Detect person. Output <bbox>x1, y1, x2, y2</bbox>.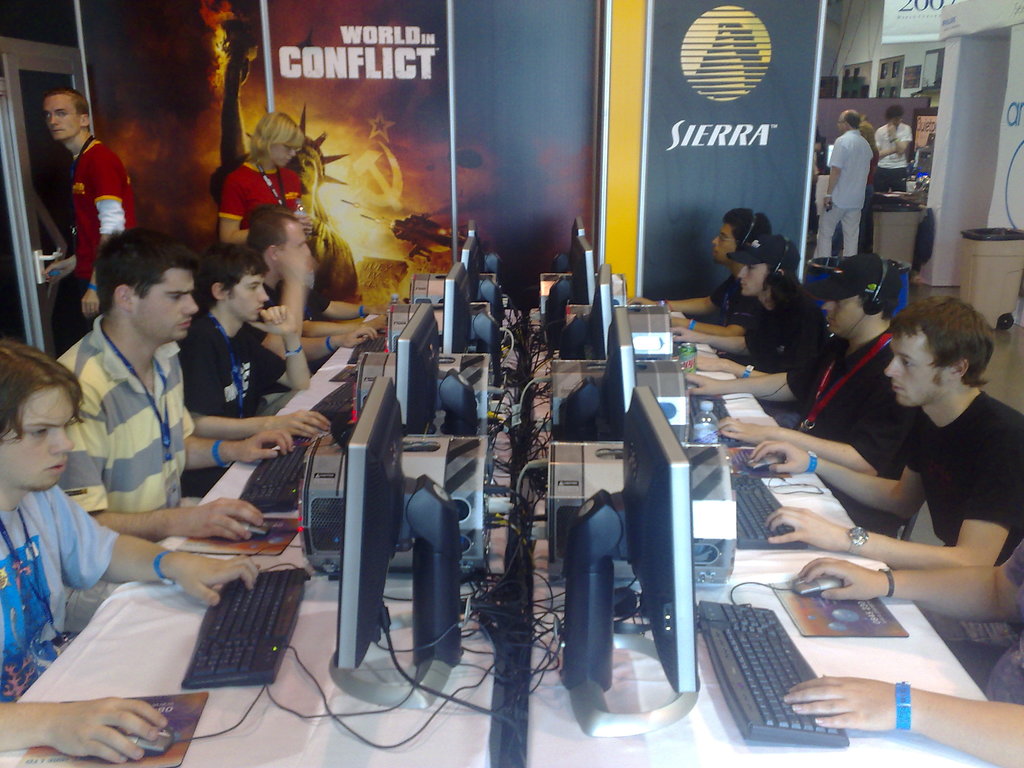
<bbox>38, 88, 129, 346</bbox>.
